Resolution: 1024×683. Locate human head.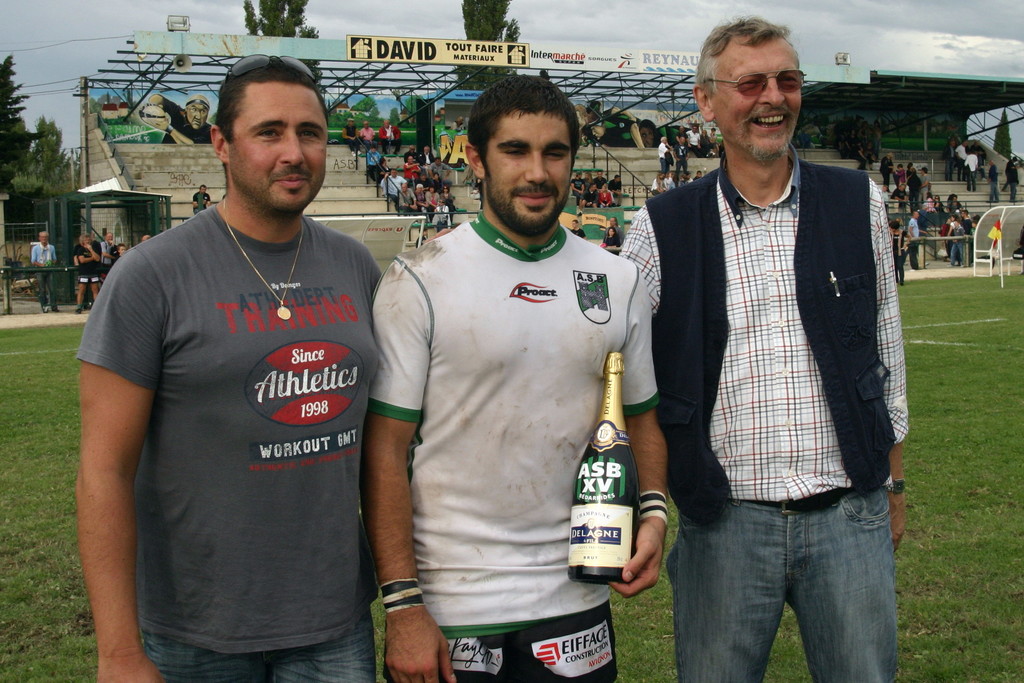
408 145 415 154.
